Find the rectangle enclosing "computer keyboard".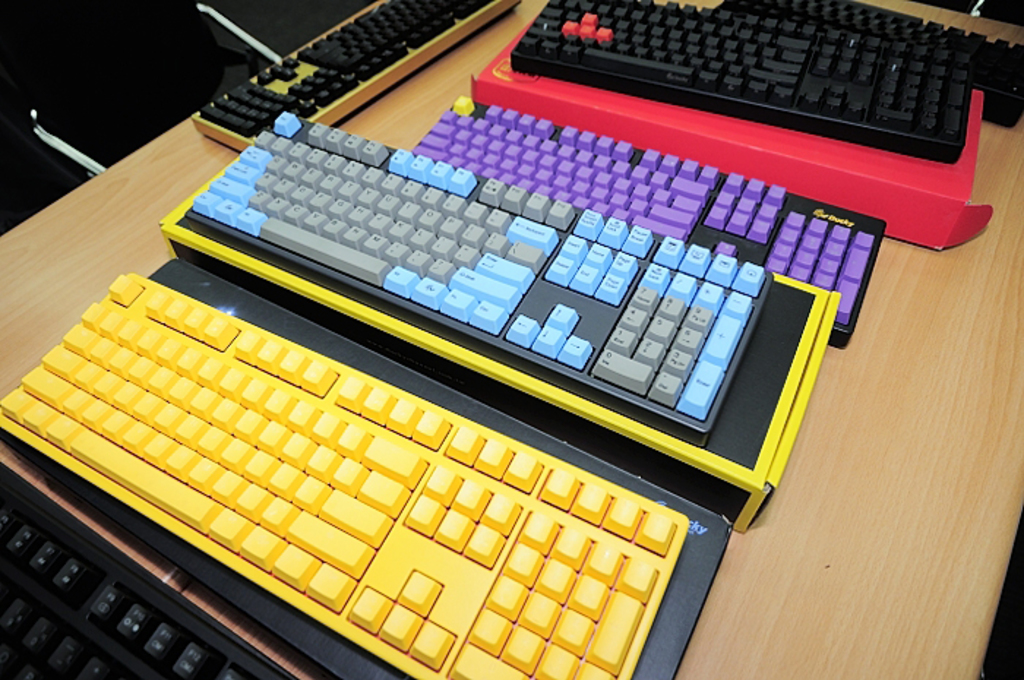
box(190, 0, 525, 152).
